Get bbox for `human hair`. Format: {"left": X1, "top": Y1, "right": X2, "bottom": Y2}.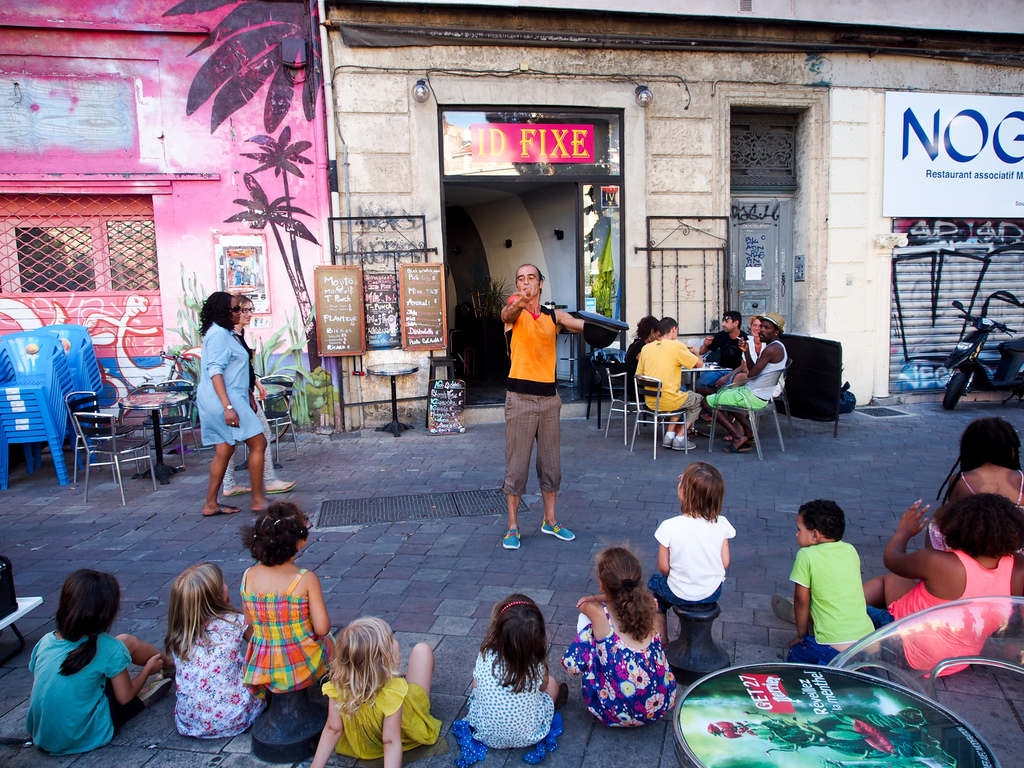
{"left": 634, "top": 306, "right": 655, "bottom": 346}.
